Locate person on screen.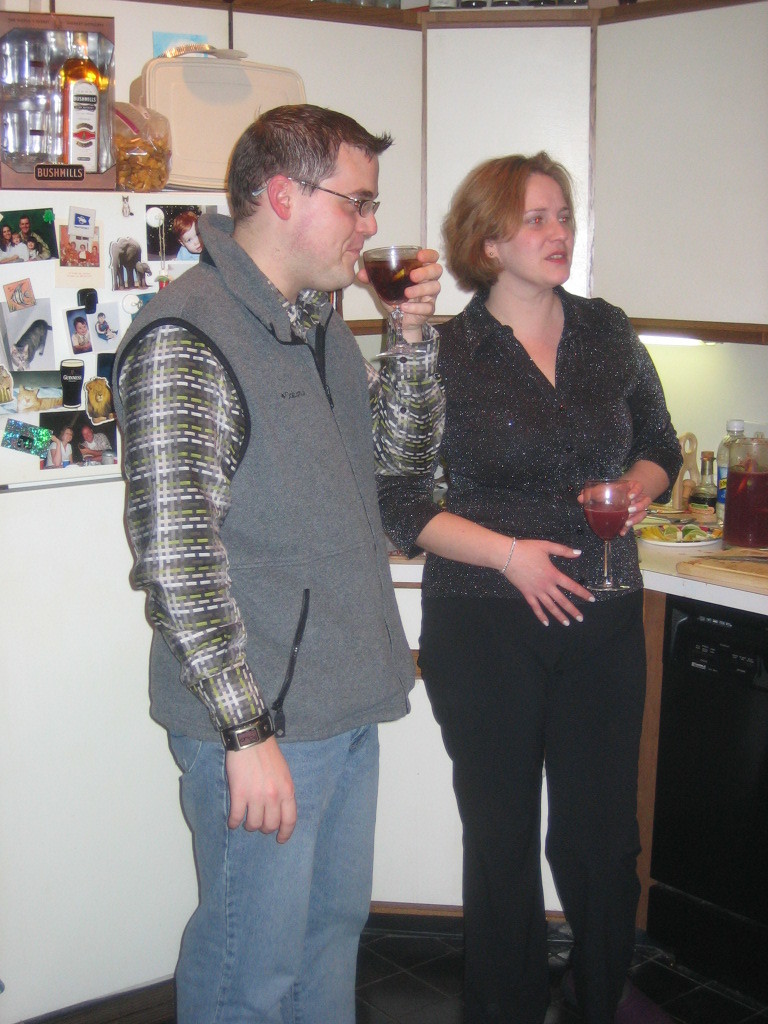
On screen at Rect(44, 425, 74, 469).
